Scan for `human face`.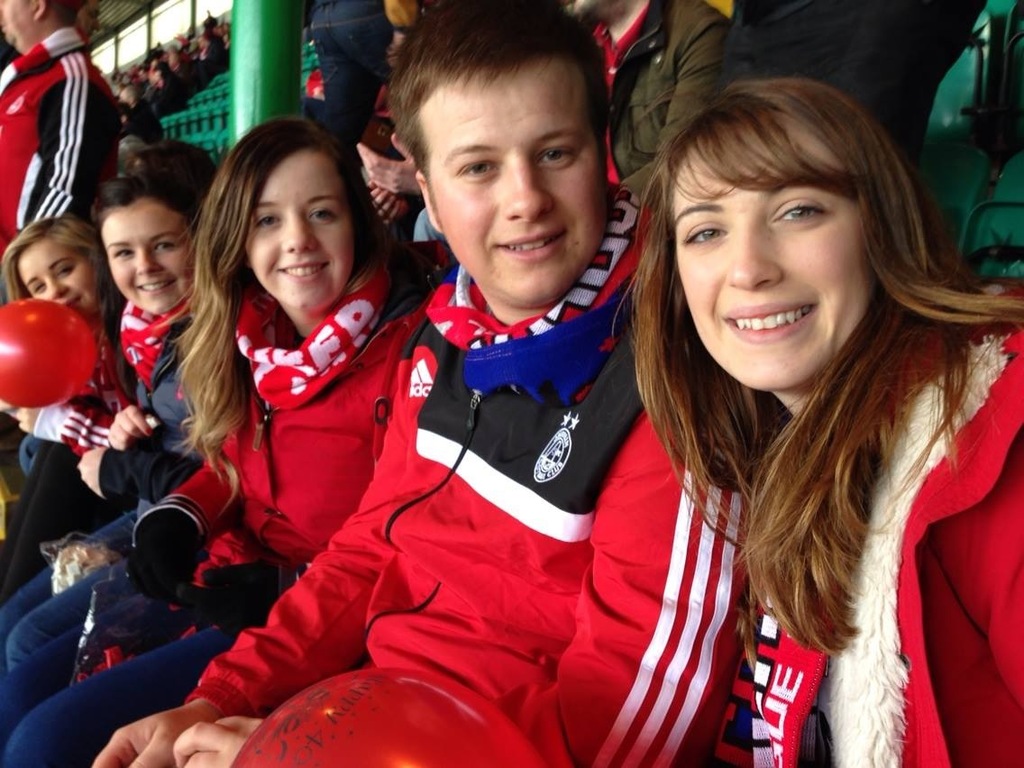
Scan result: 106,205,188,320.
